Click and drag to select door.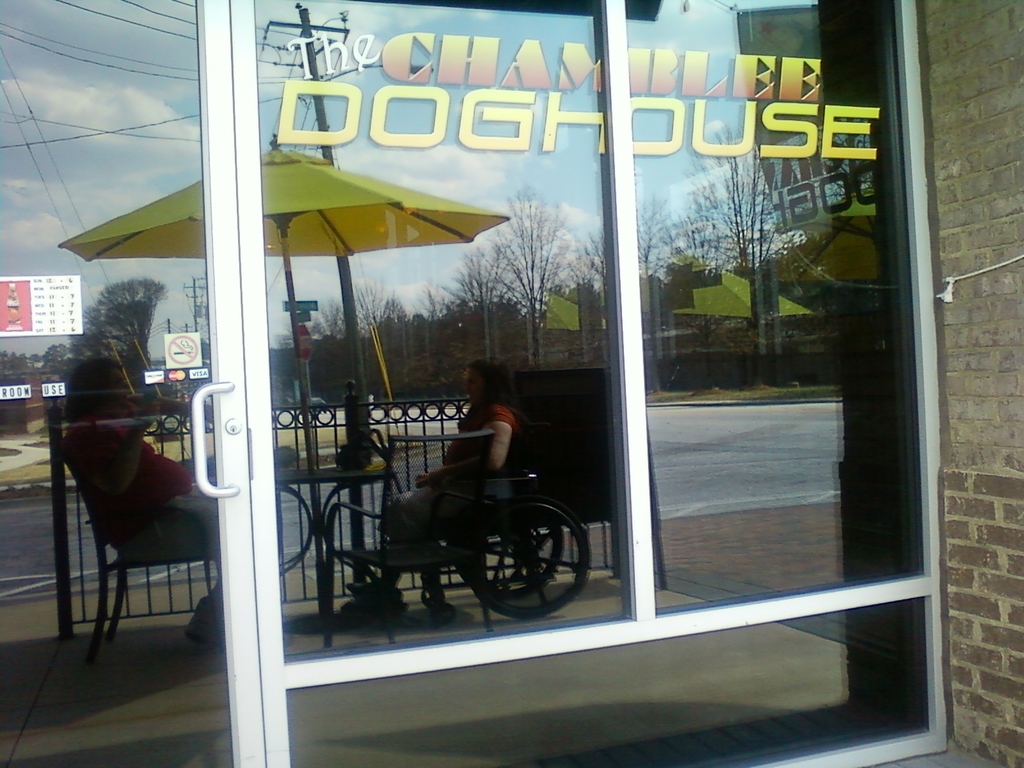
Selection: {"left": 0, "top": 0, "right": 267, "bottom": 767}.
